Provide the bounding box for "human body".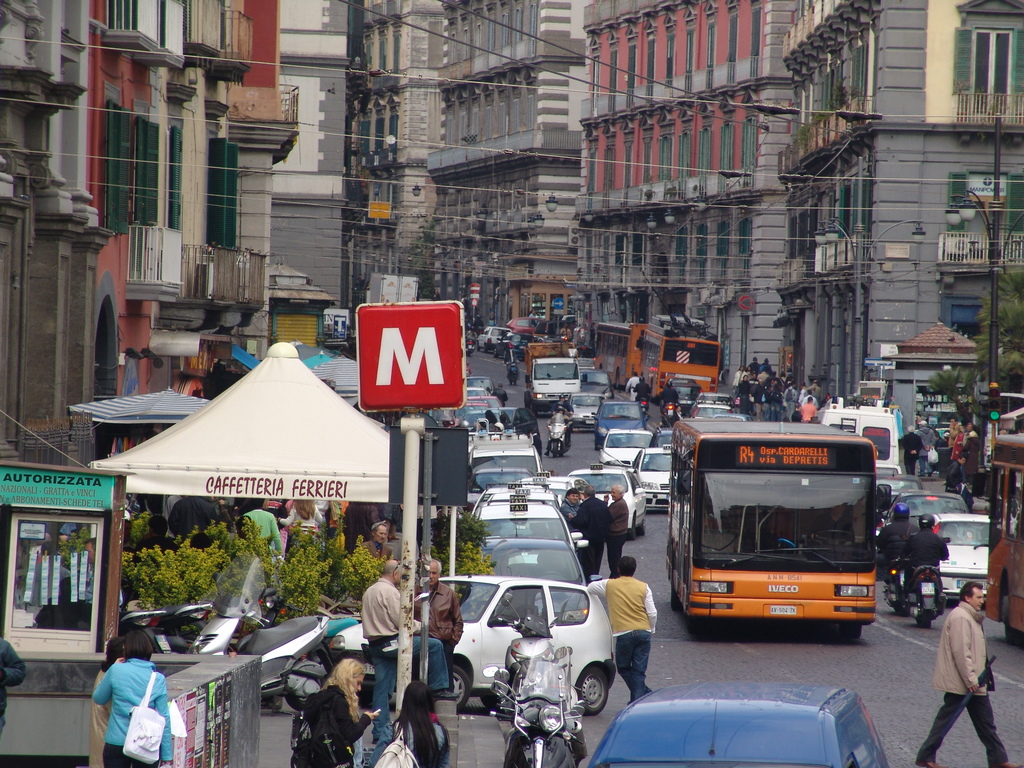
359/561/406/744.
